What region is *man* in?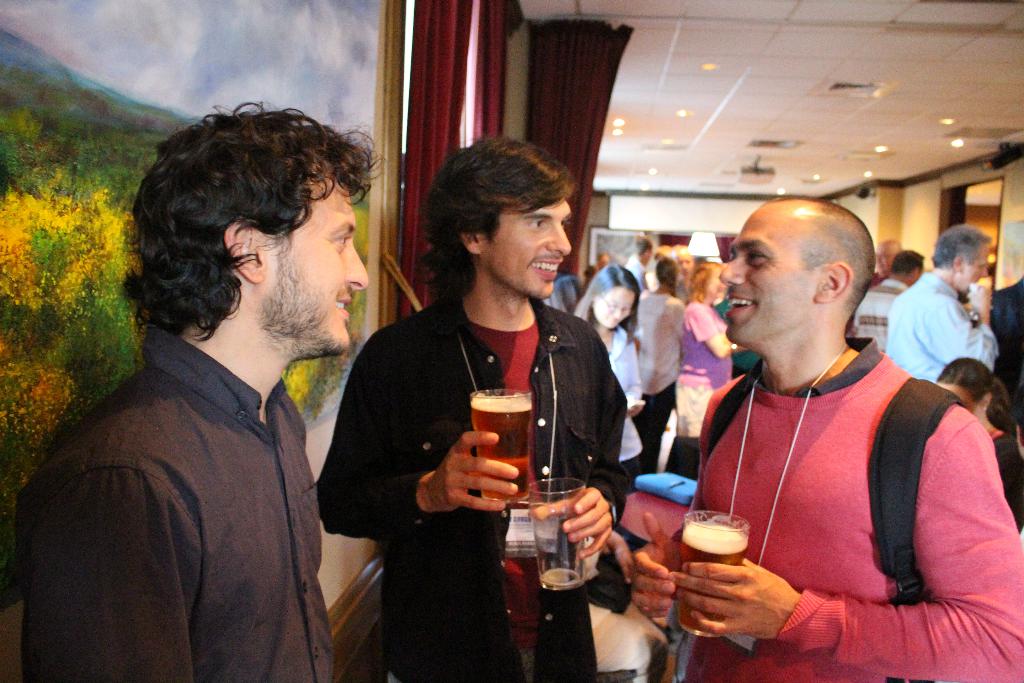
884,227,1002,379.
